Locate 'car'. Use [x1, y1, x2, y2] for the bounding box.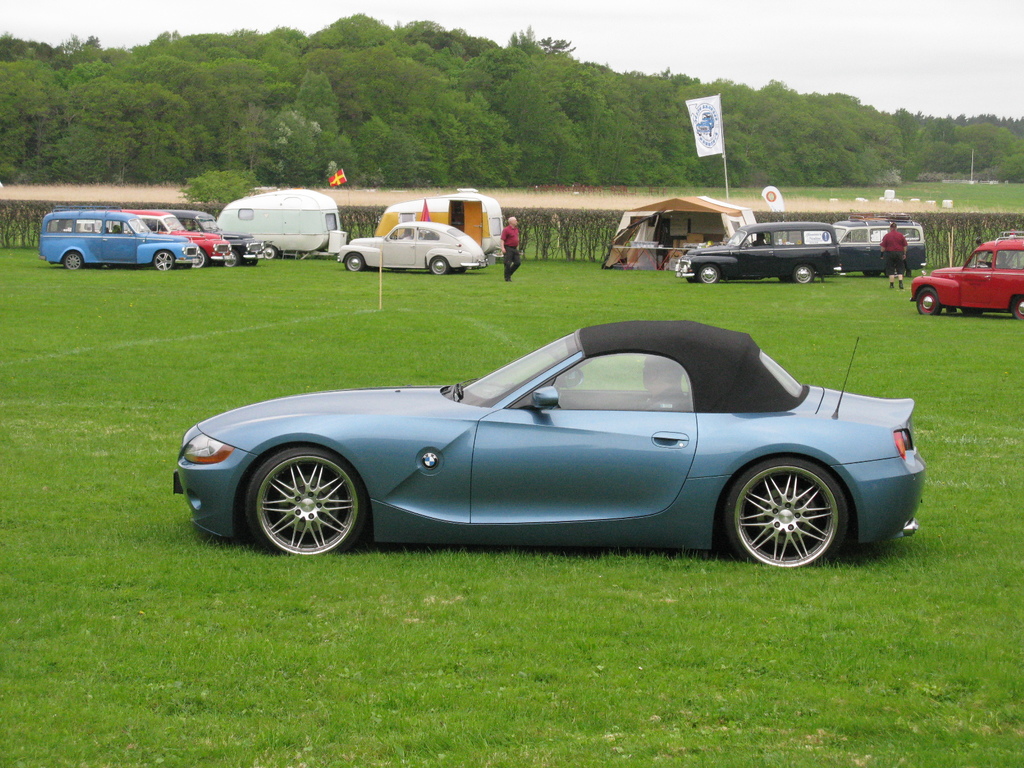
[33, 204, 200, 266].
